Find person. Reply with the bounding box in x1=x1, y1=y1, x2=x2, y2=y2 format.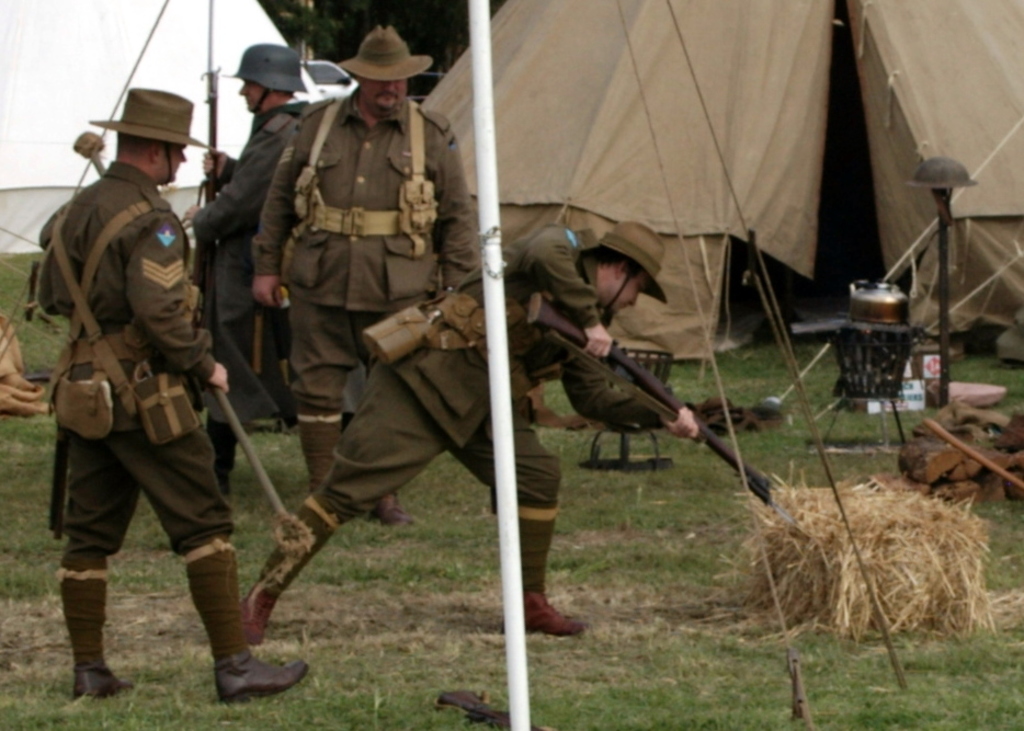
x1=178, y1=45, x2=306, y2=501.
